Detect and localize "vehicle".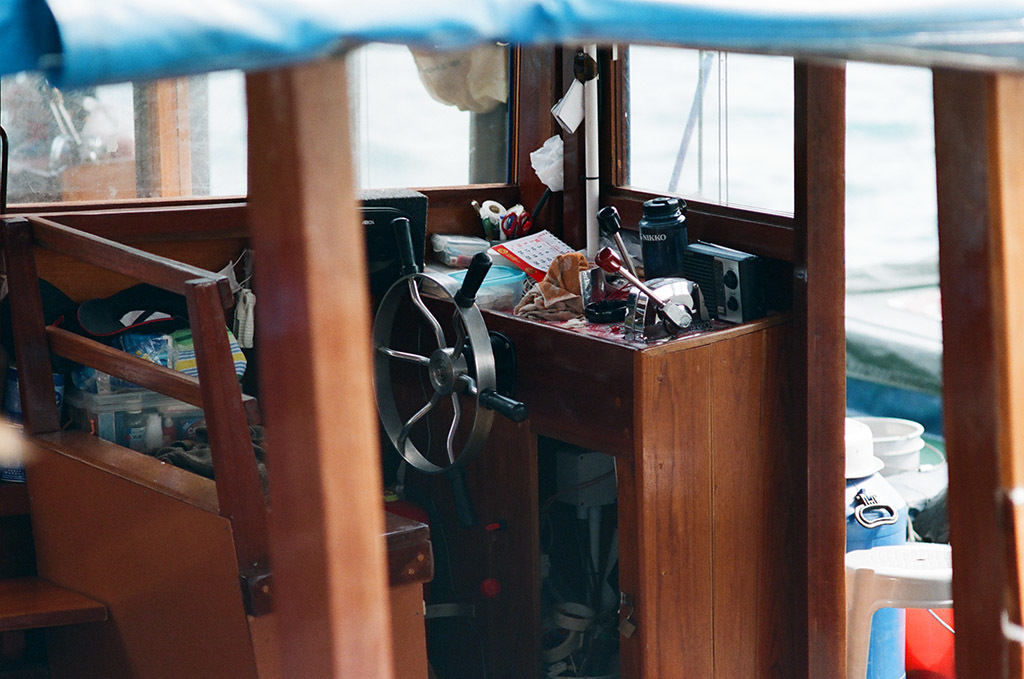
Localized at (0,0,1023,678).
